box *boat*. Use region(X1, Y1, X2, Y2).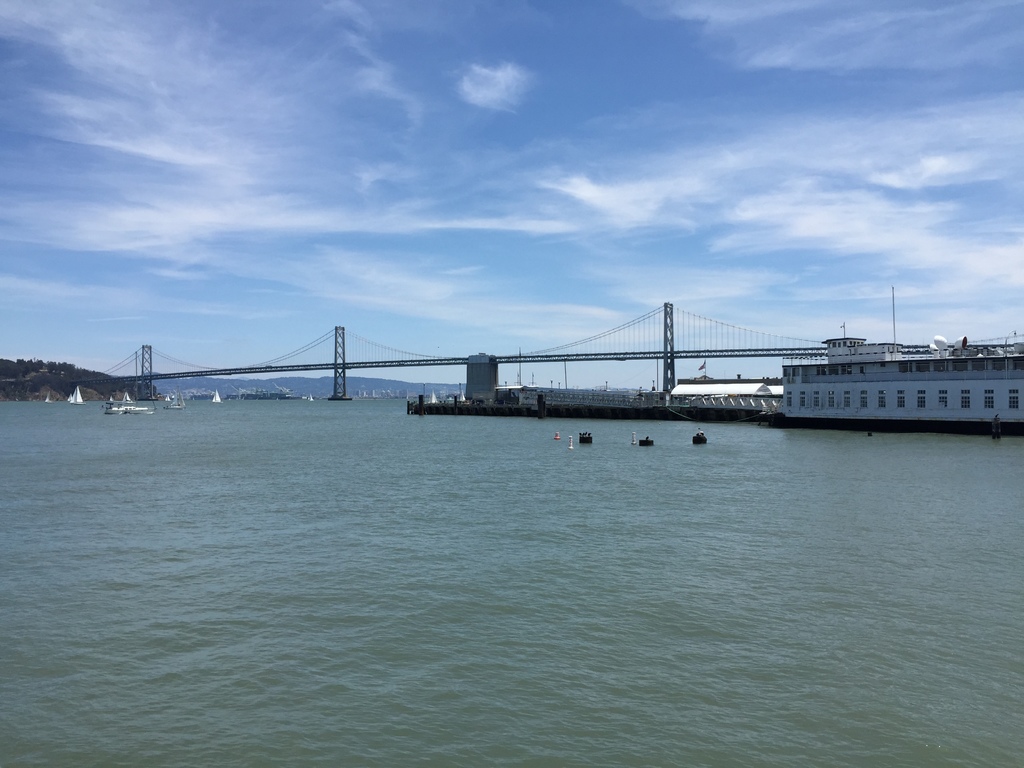
region(427, 389, 439, 403).
